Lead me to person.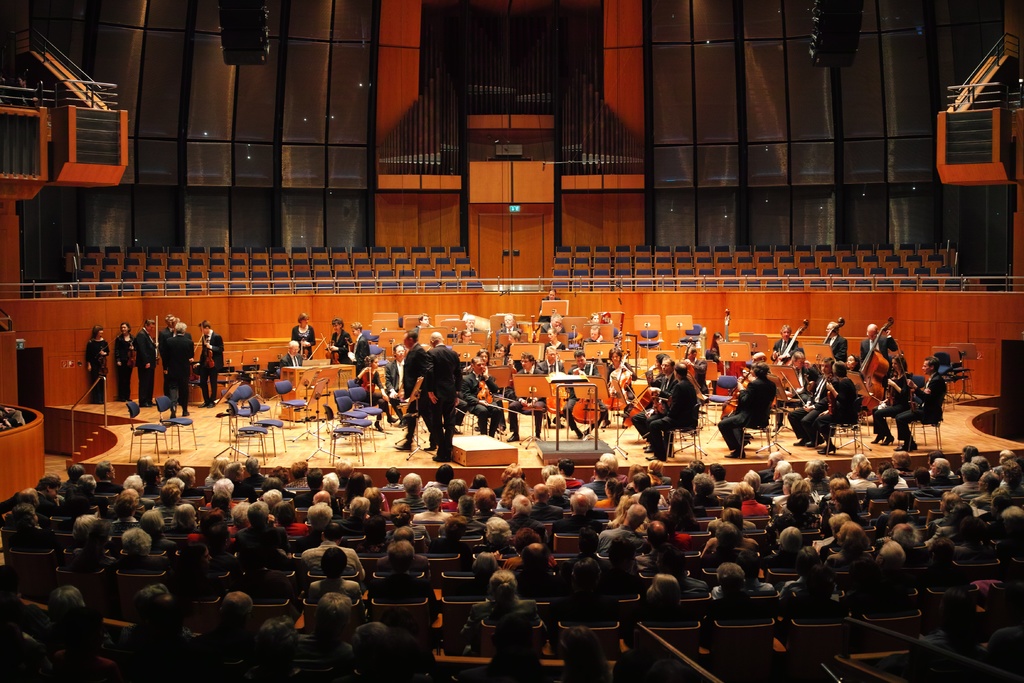
Lead to (x1=81, y1=325, x2=109, y2=398).
